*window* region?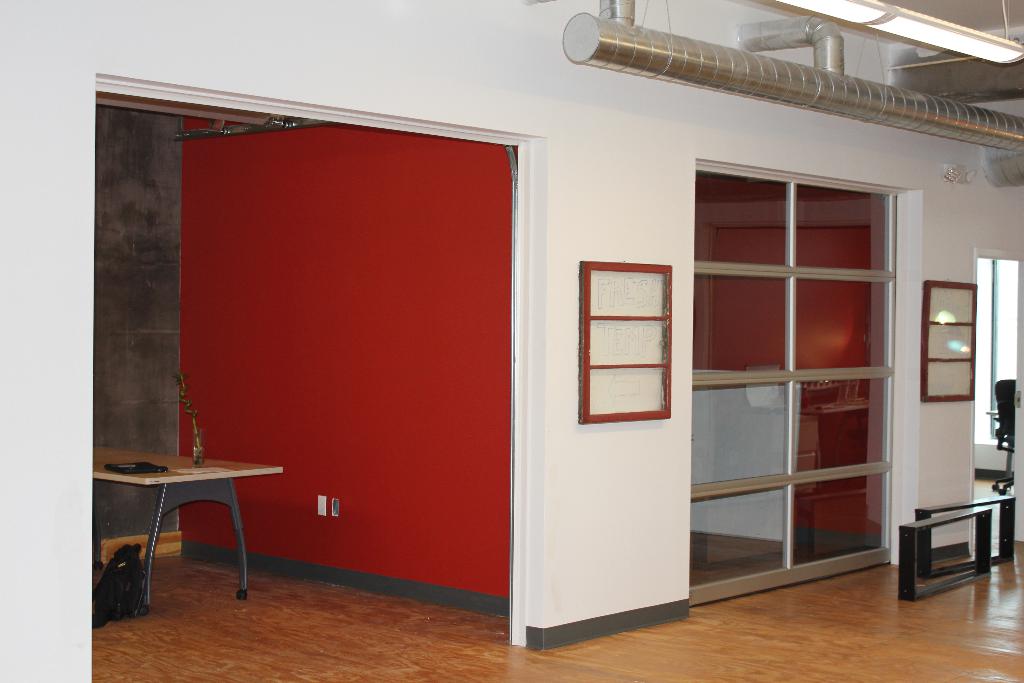
{"x1": 579, "y1": 258, "x2": 675, "y2": 427}
